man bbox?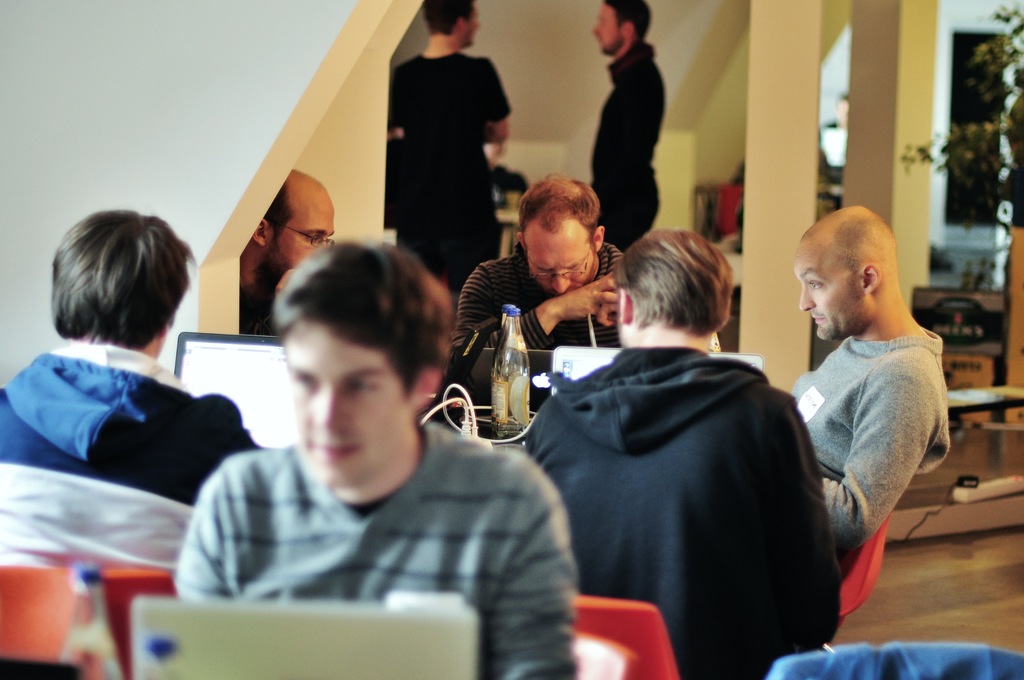
detection(173, 239, 582, 679)
